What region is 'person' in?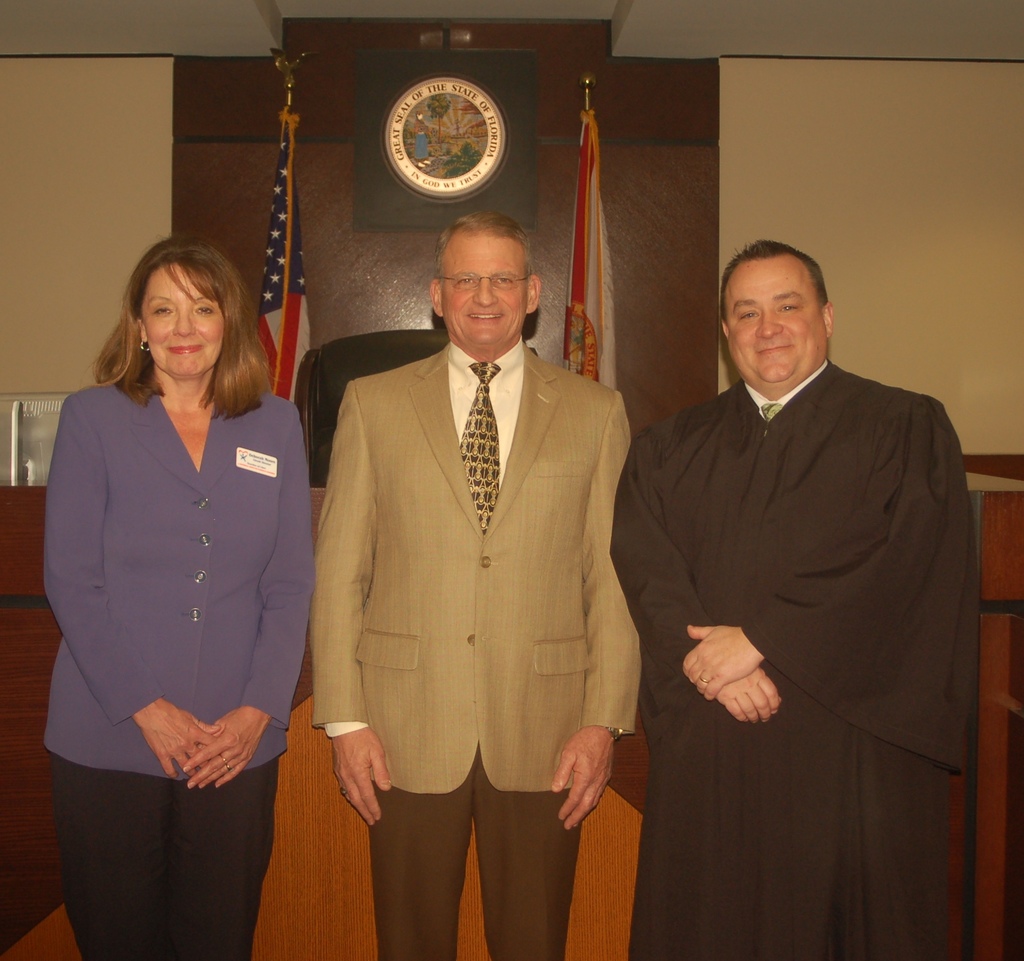
[603,234,984,960].
